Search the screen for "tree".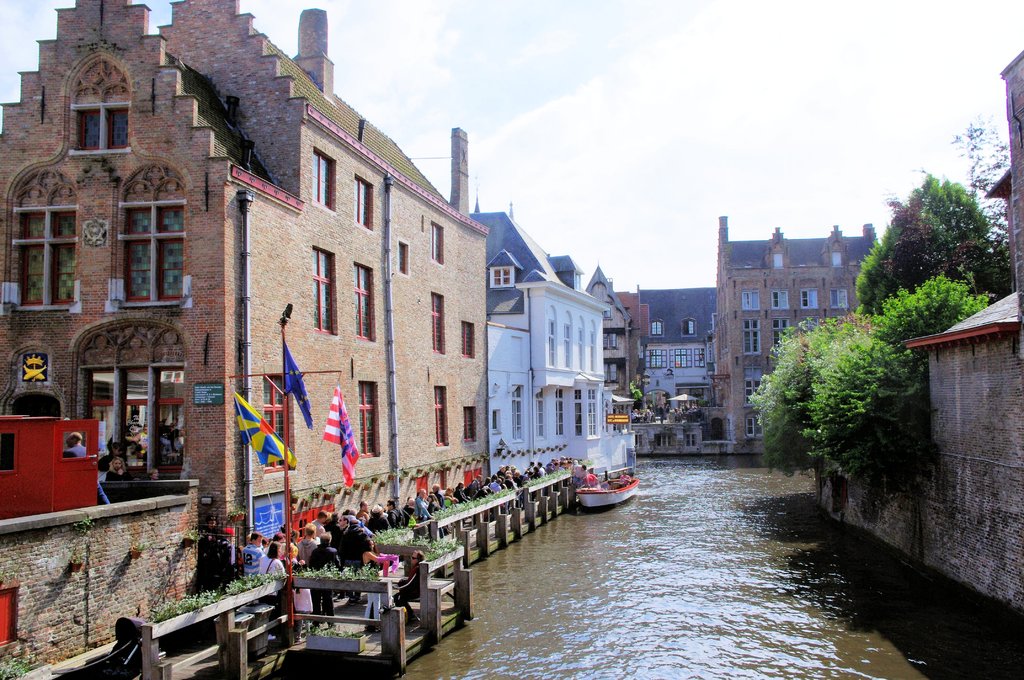
Found at bbox=[873, 149, 1009, 340].
